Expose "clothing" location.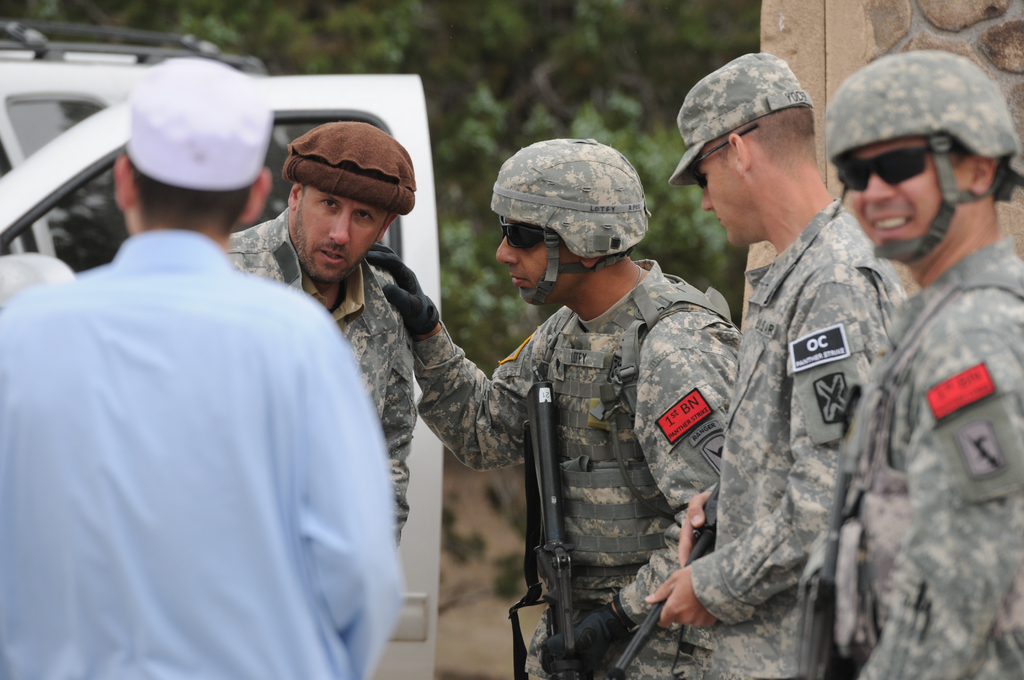
Exposed at bbox(616, 206, 920, 679).
